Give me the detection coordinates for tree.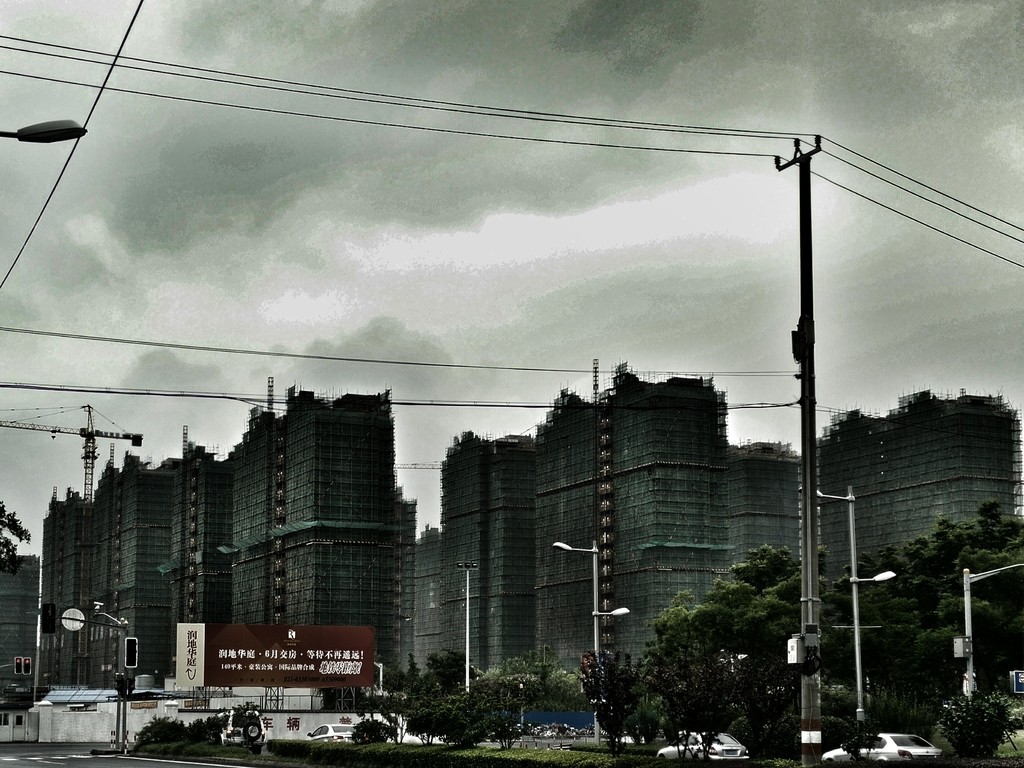
(x1=931, y1=694, x2=1014, y2=765).
